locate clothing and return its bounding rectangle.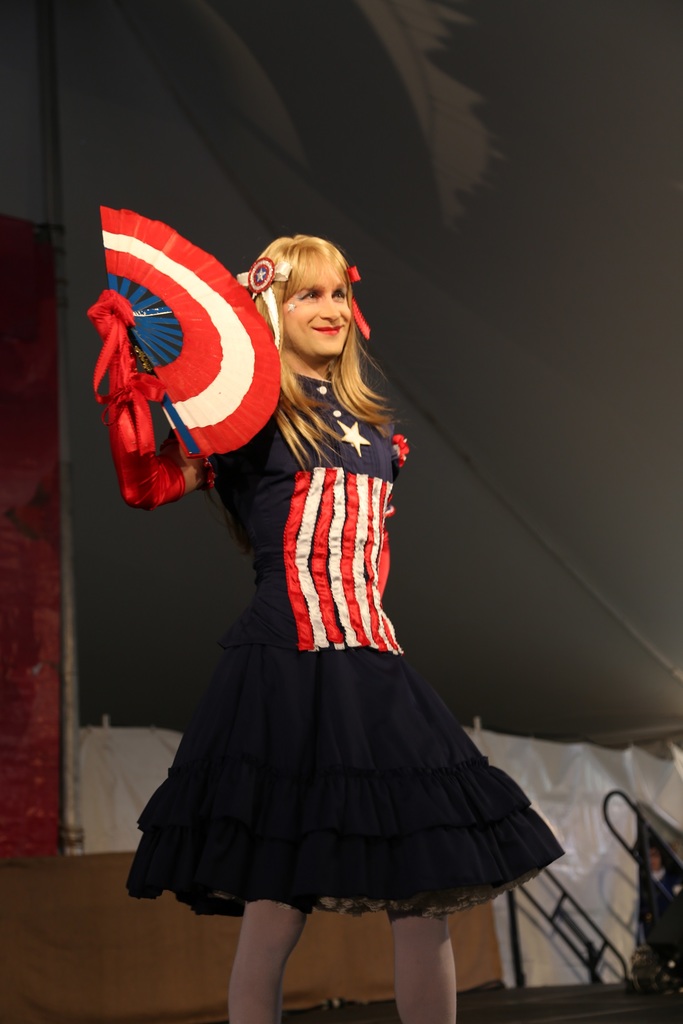
<bbox>139, 316, 548, 879</bbox>.
